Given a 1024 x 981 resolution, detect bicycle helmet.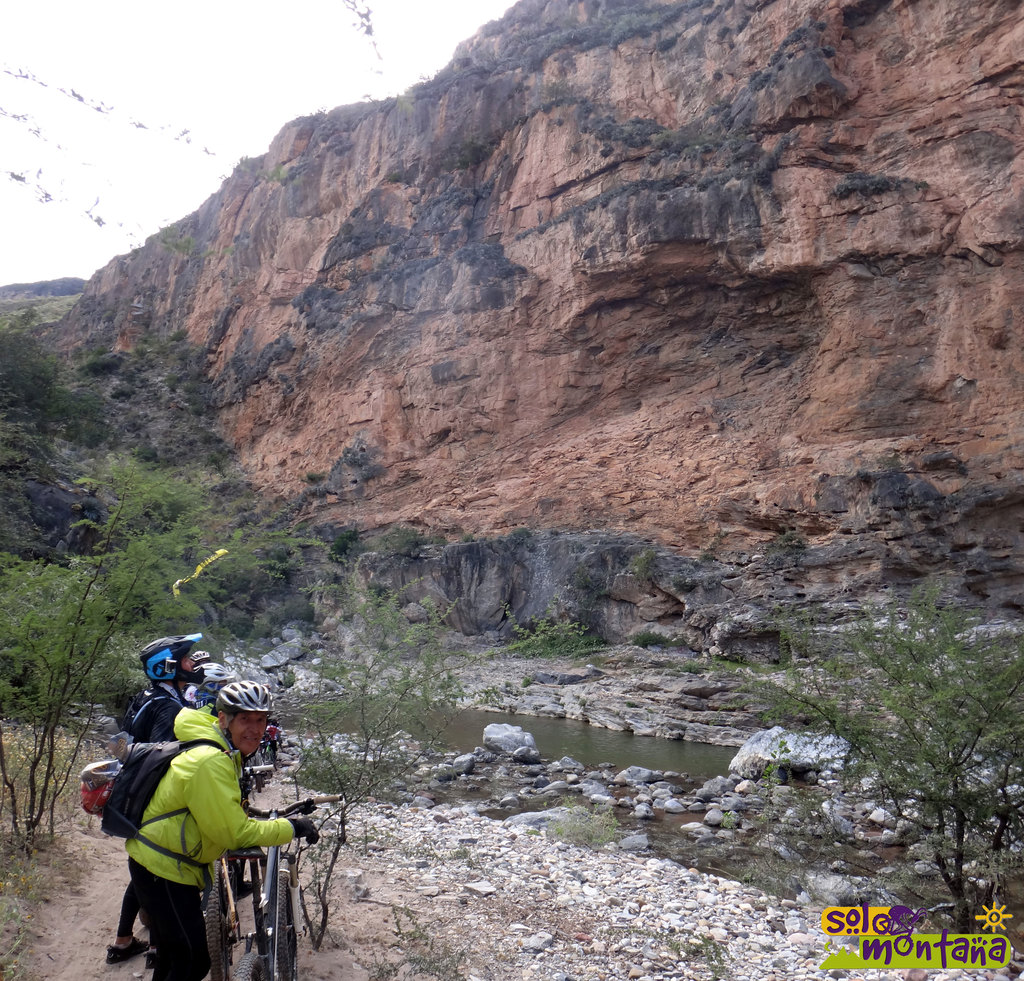
<region>212, 679, 279, 761</region>.
